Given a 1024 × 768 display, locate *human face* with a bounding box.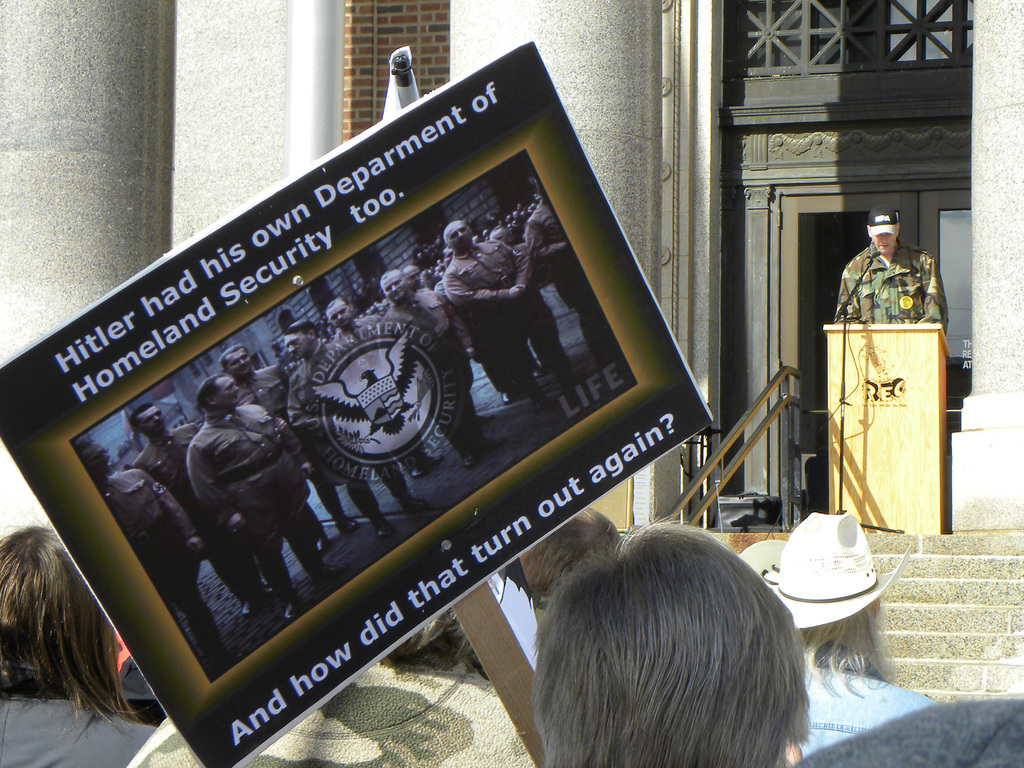
Located: crop(140, 410, 164, 431).
